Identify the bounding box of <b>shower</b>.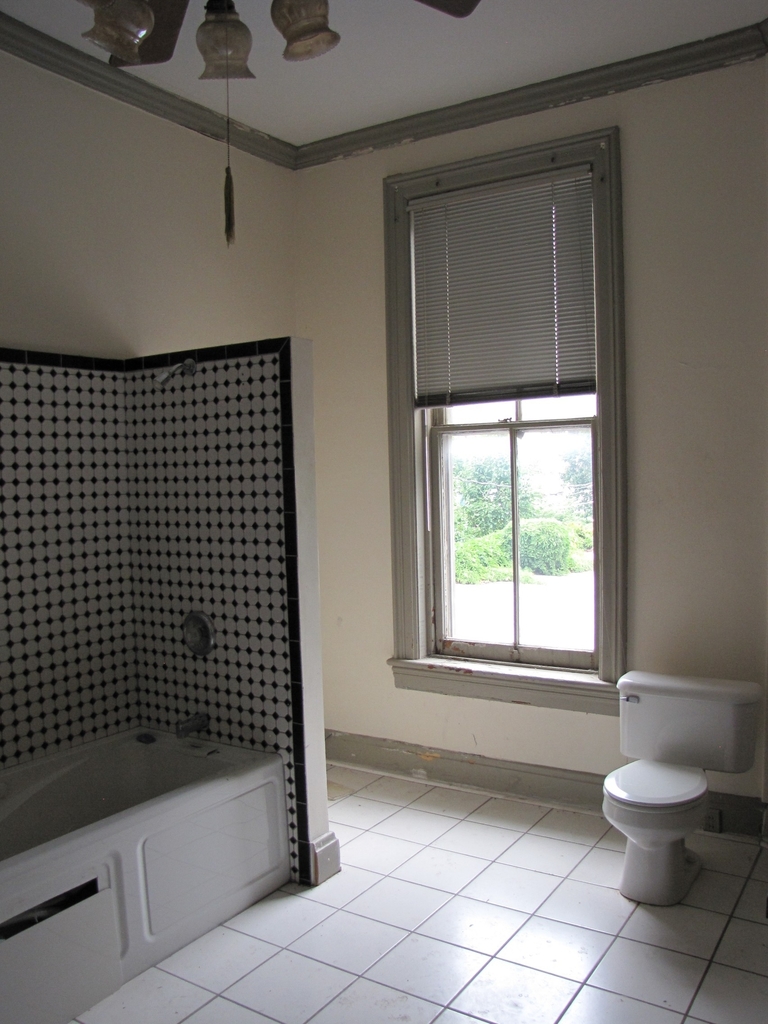
x1=159 y1=362 x2=196 y2=386.
